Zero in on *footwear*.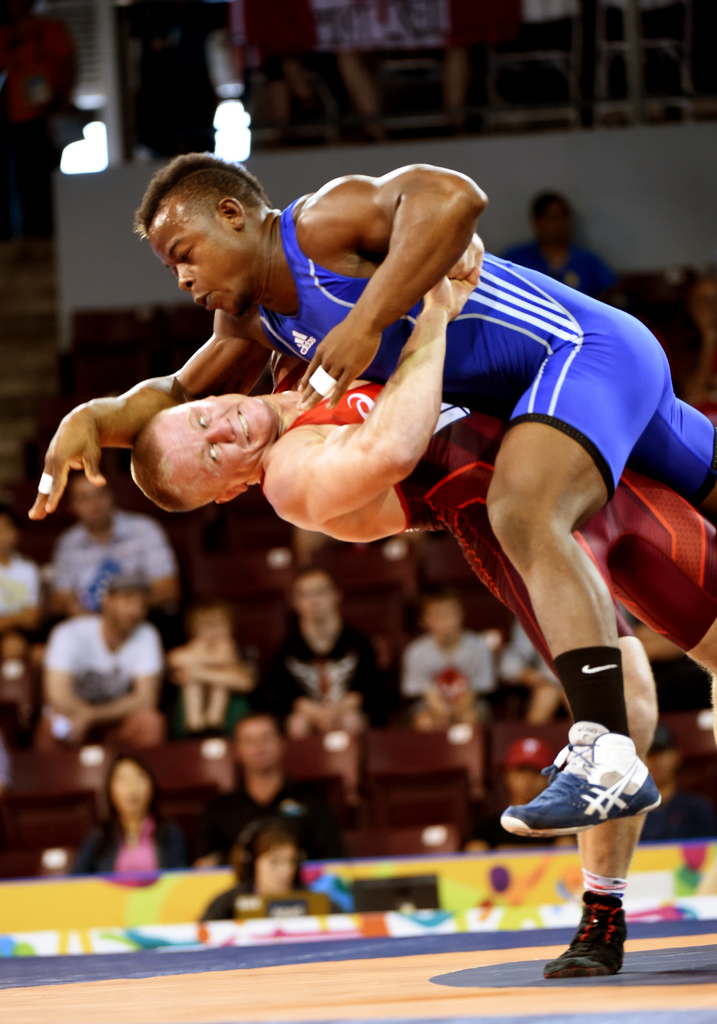
Zeroed in: <box>502,719,663,837</box>.
